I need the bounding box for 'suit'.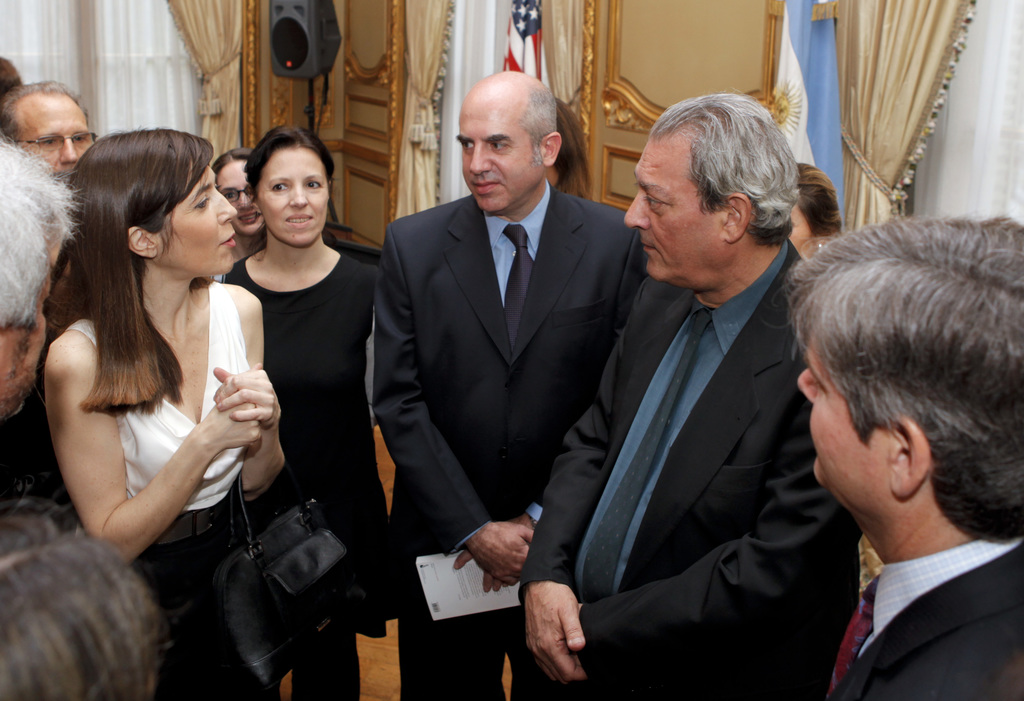
Here it is: bbox=(552, 116, 853, 689).
